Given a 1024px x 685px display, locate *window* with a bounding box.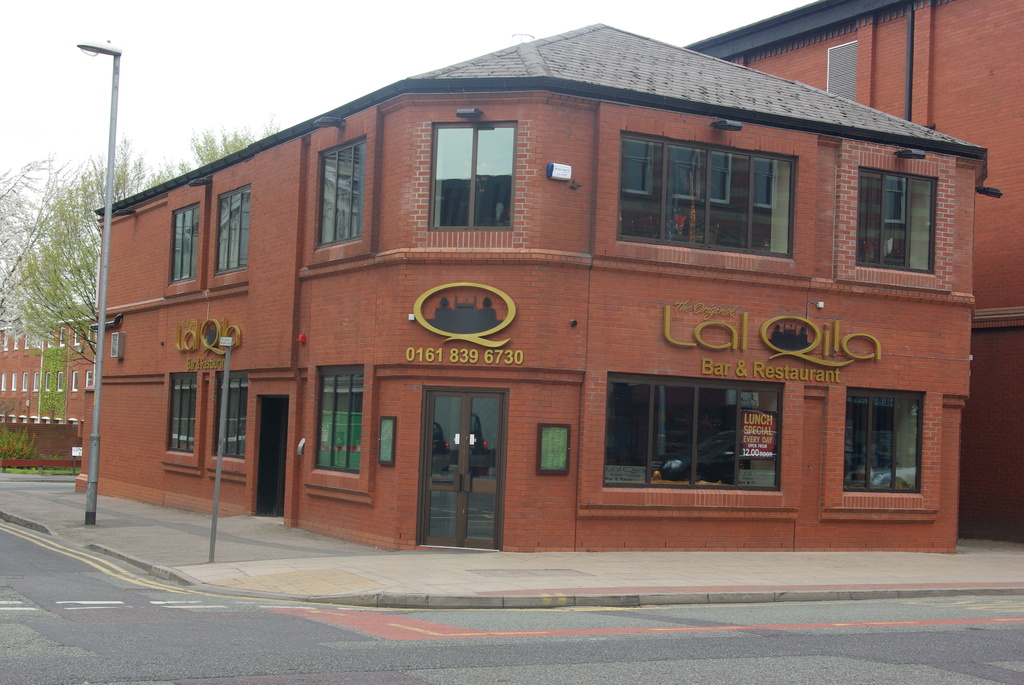
Located: rect(838, 356, 938, 508).
